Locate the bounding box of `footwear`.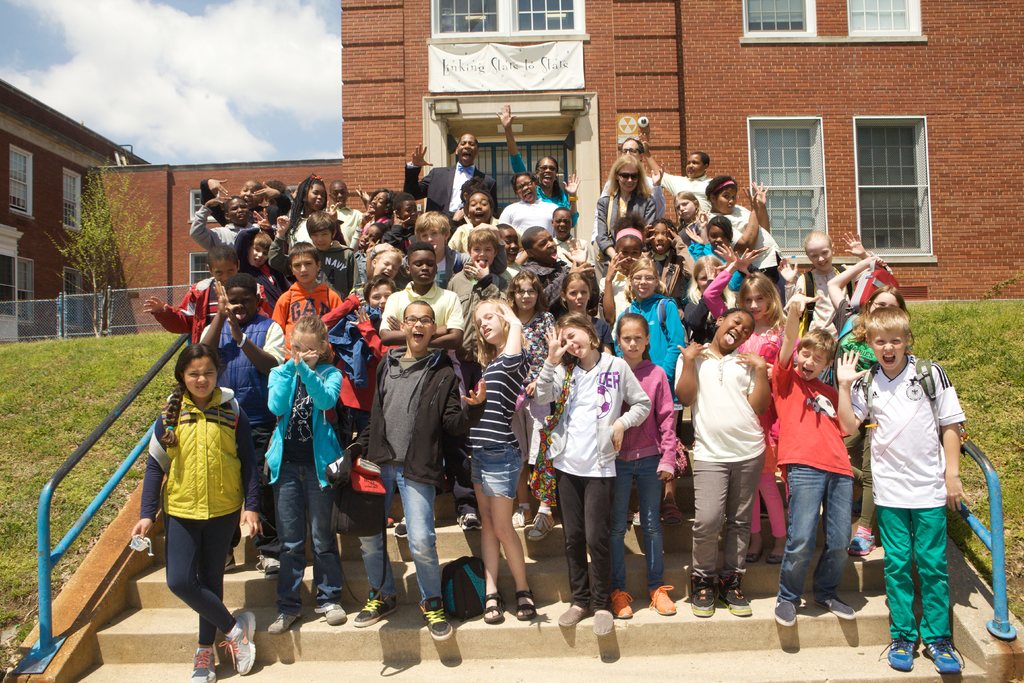
Bounding box: [254, 552, 282, 578].
